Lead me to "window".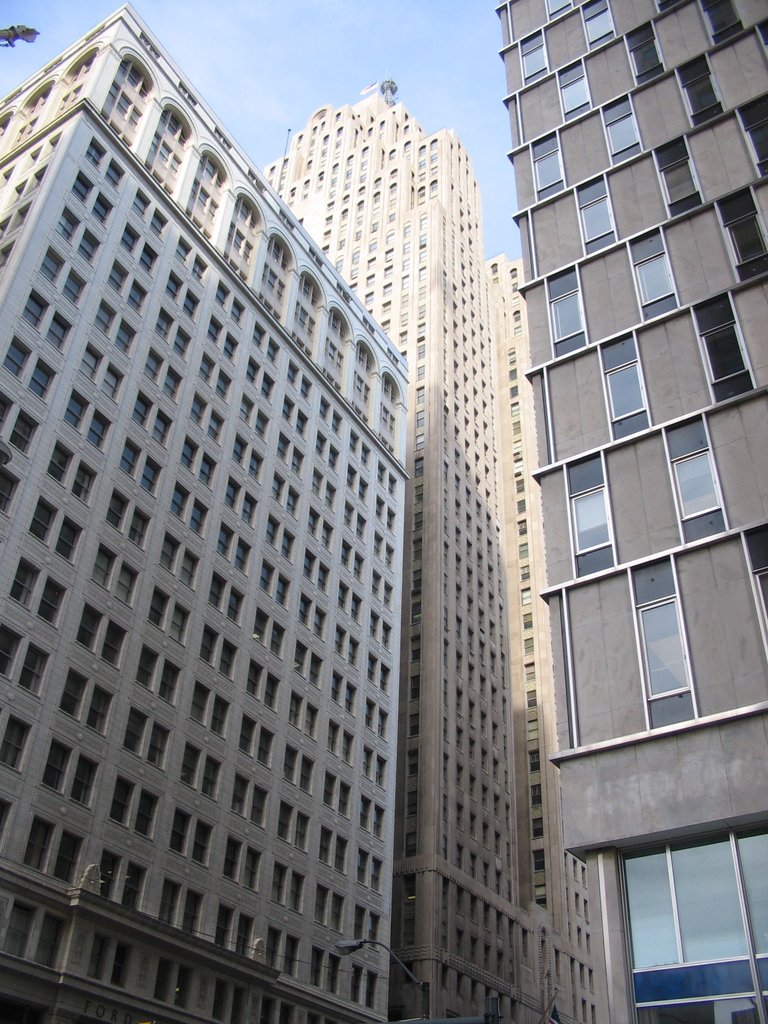
Lead to (156, 874, 180, 929).
